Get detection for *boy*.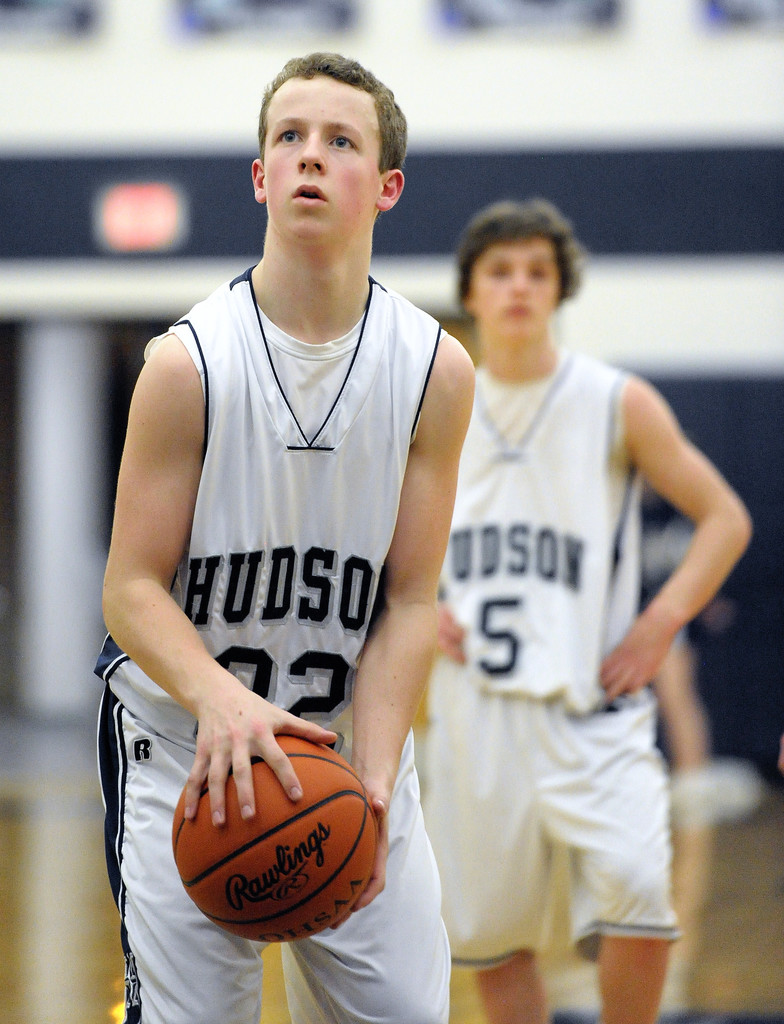
Detection: bbox=[86, 68, 492, 1001].
